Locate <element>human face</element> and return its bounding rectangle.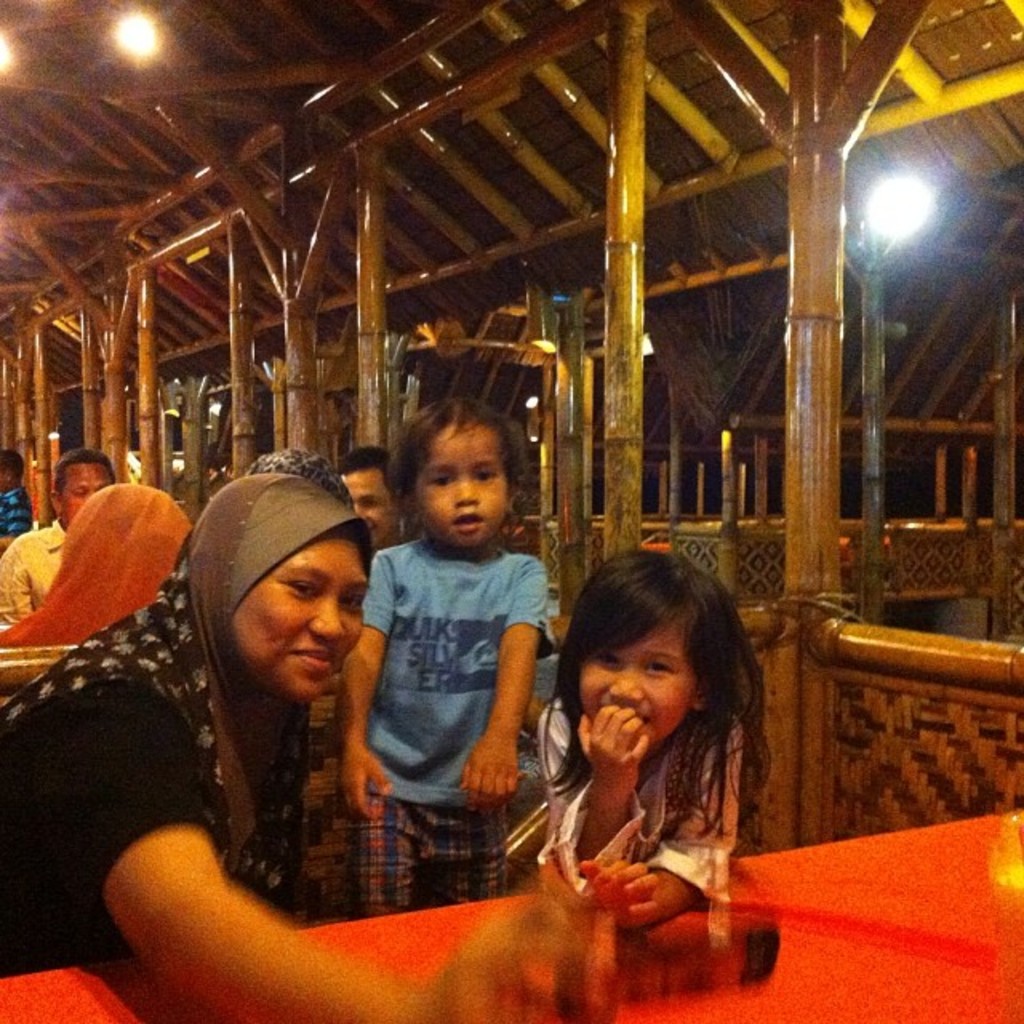
[413,424,512,546].
